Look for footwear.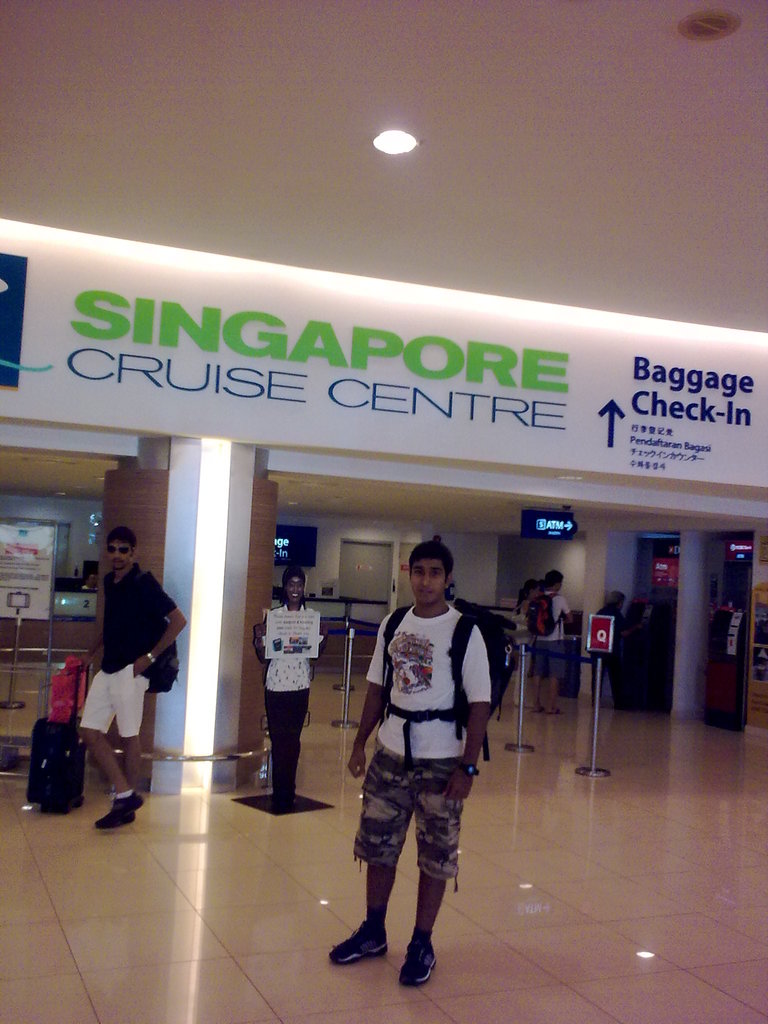
Found: bbox=(133, 790, 149, 812).
